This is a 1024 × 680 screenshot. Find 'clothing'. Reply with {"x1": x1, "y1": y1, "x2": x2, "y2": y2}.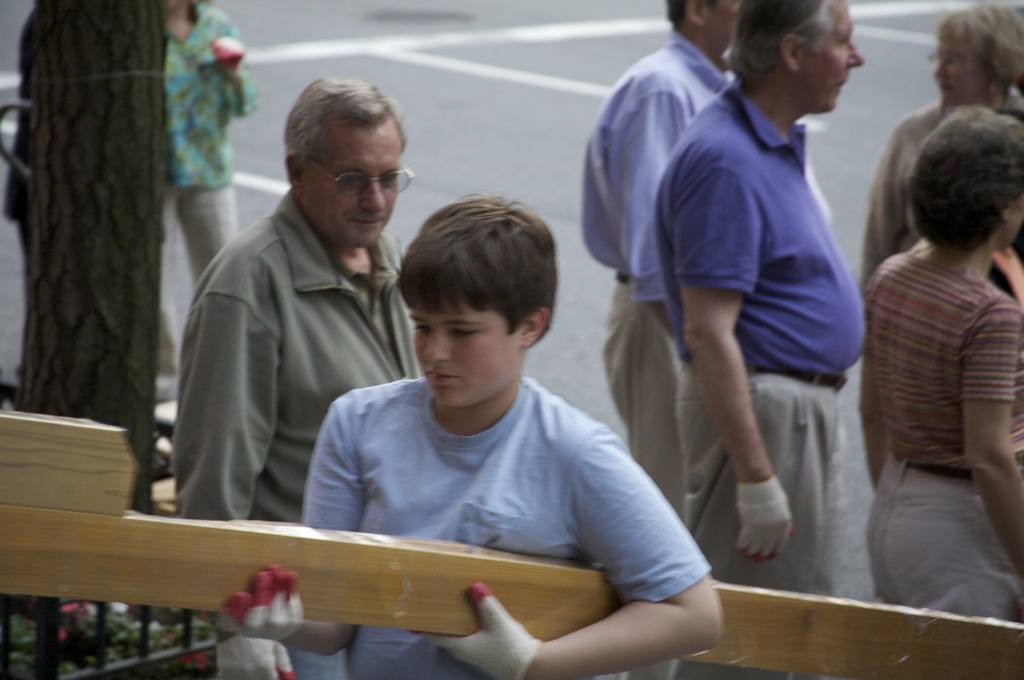
{"x1": 154, "y1": 145, "x2": 437, "y2": 550}.
